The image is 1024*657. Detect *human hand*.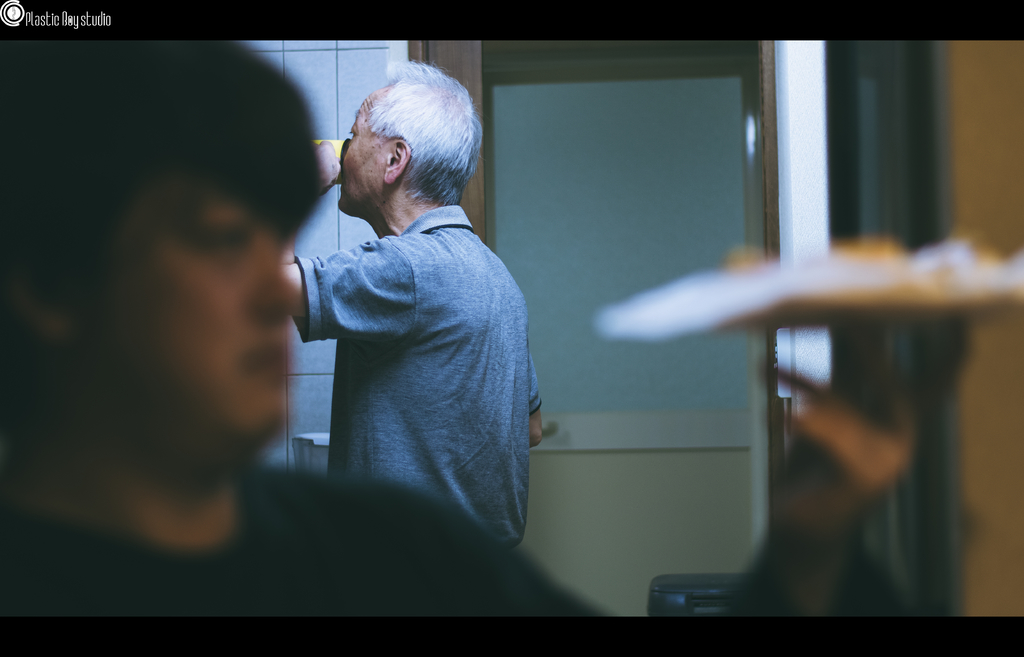
Detection: left=755, top=345, right=925, bottom=553.
